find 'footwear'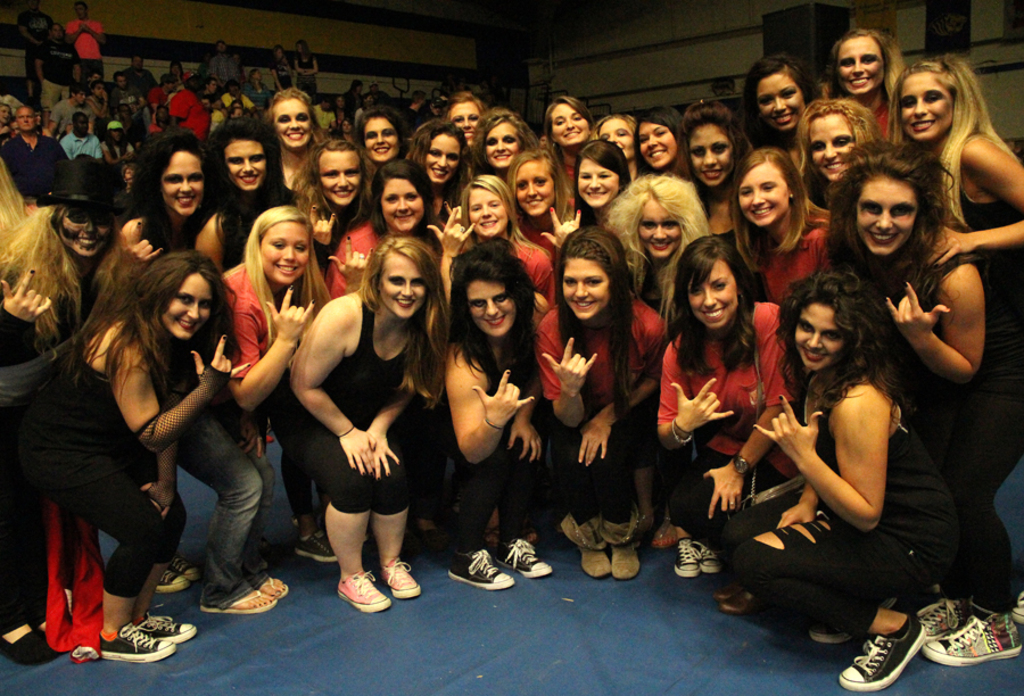
x1=445, y1=541, x2=513, y2=588
